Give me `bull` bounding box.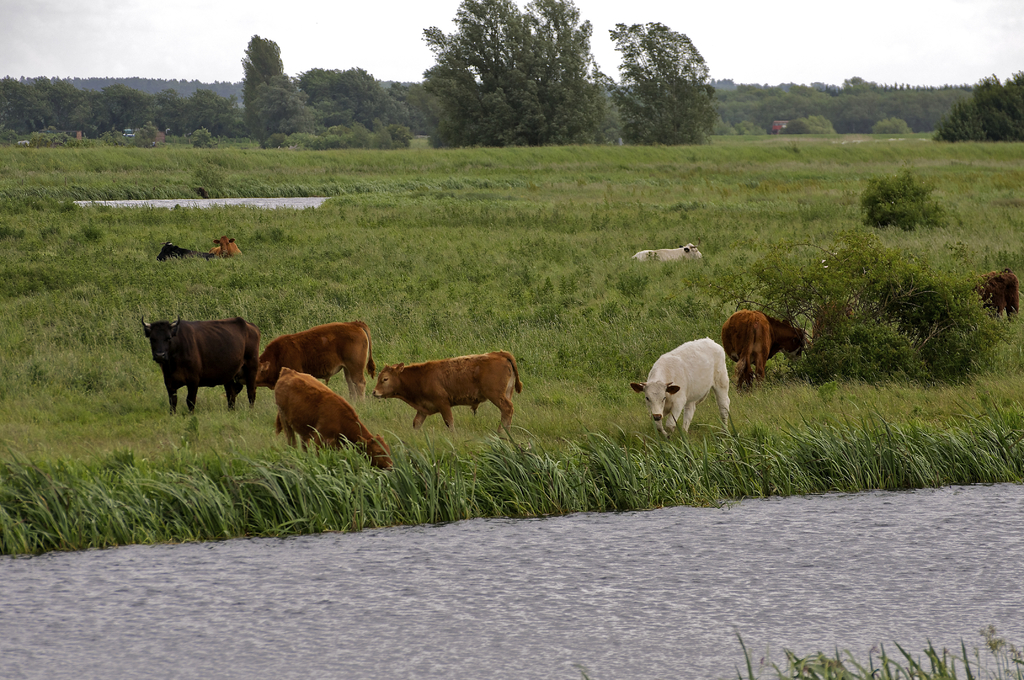
<region>156, 241, 211, 265</region>.
